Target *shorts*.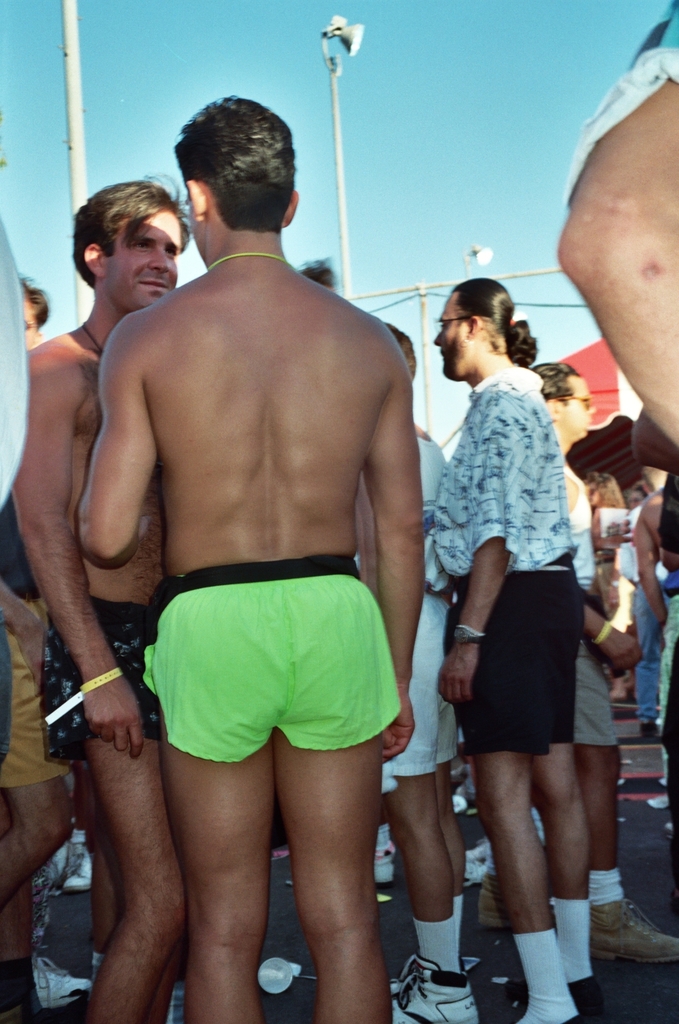
Target region: box=[0, 606, 76, 786].
